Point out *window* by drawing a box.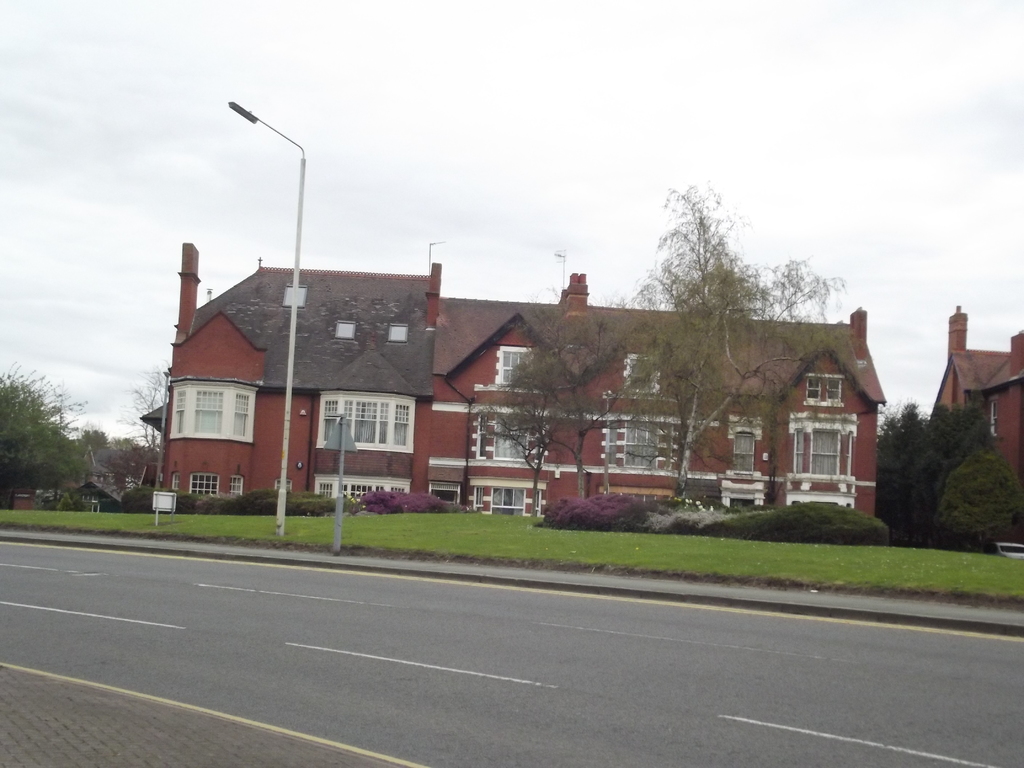
detection(376, 399, 388, 443).
